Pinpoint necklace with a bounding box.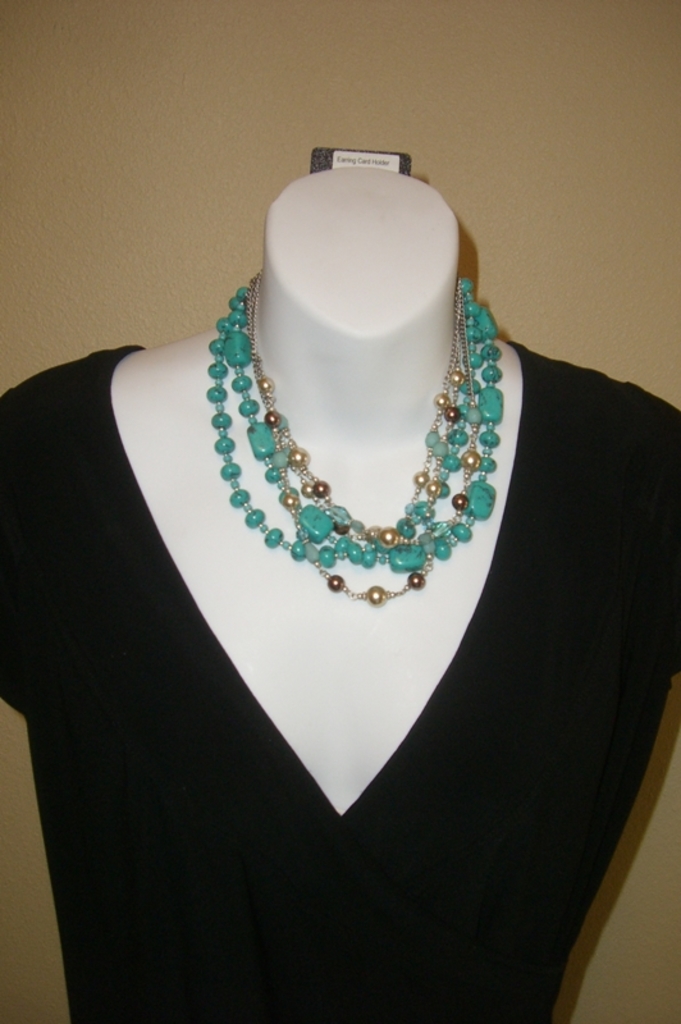
(212,257,495,652).
